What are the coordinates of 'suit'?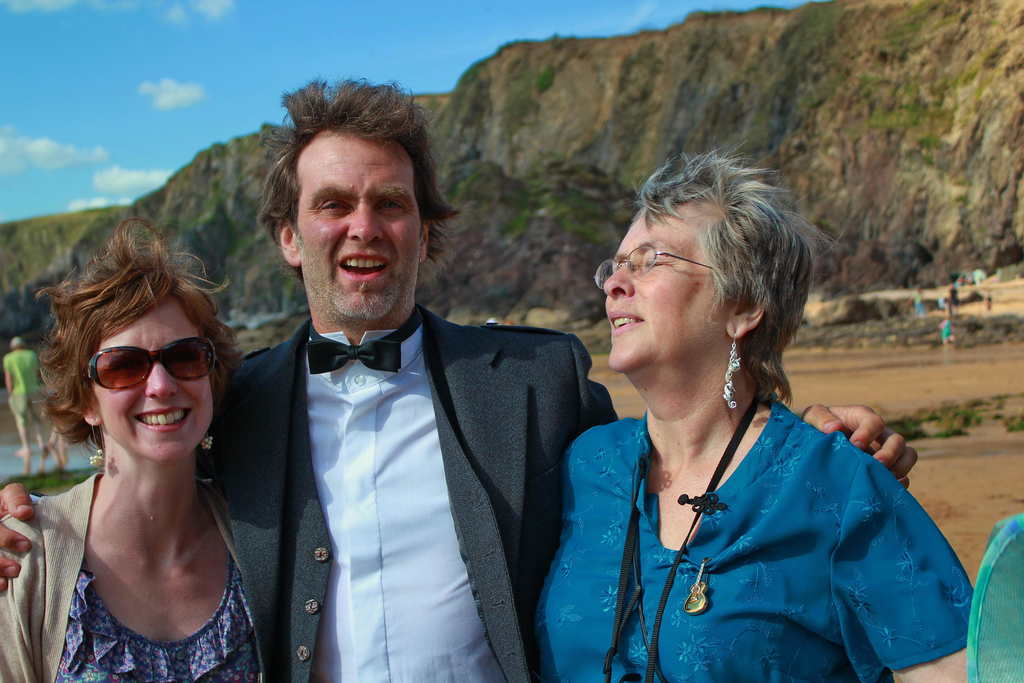
<bbox>182, 302, 621, 682</bbox>.
